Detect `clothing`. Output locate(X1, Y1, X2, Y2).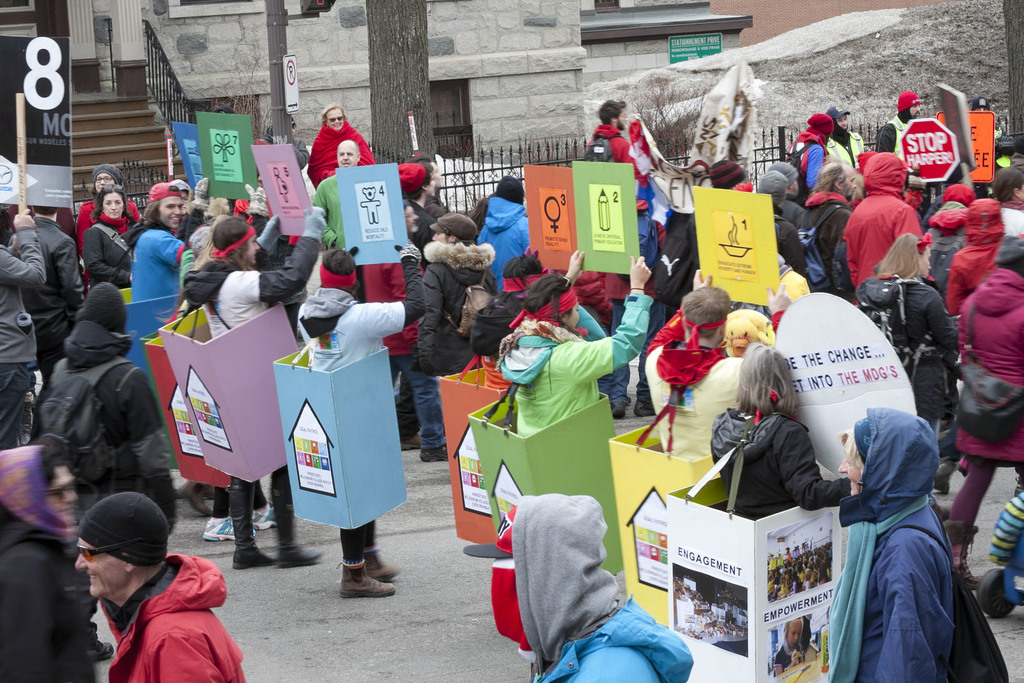
locate(798, 176, 851, 297).
